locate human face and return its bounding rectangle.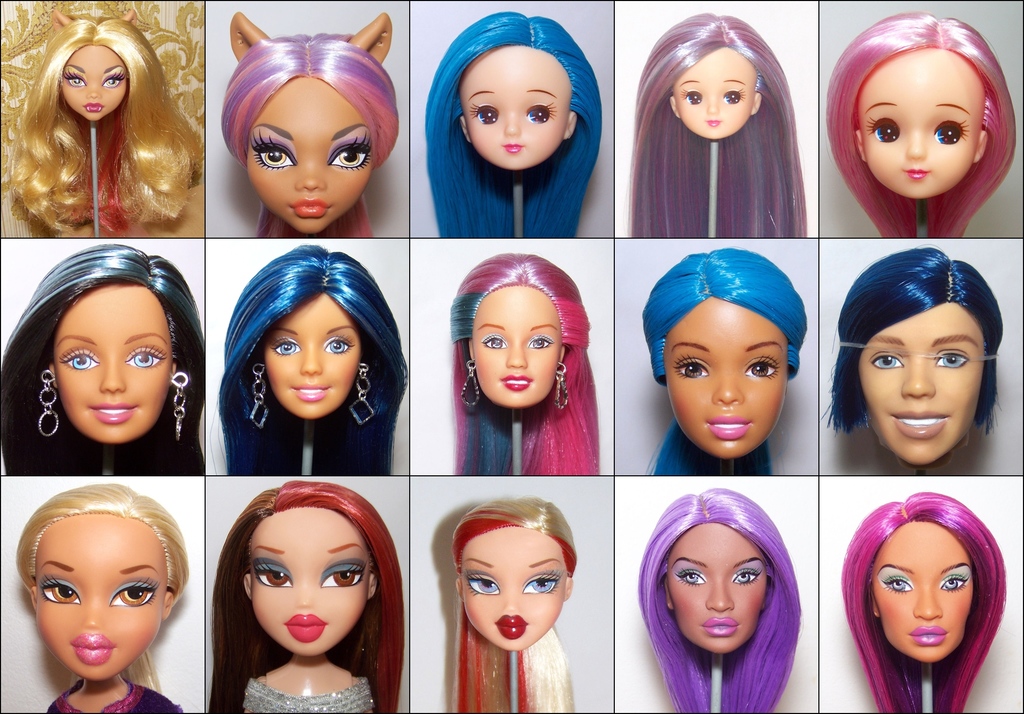
858 300 988 466.
